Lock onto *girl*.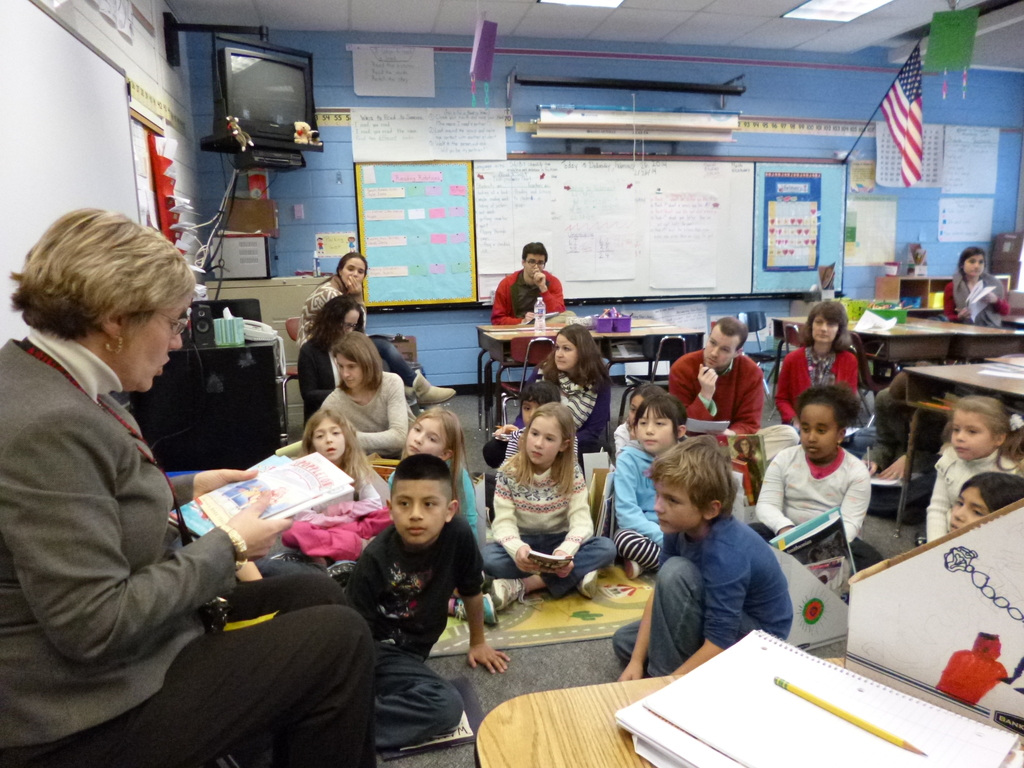
Locked: {"x1": 604, "y1": 394, "x2": 689, "y2": 577}.
